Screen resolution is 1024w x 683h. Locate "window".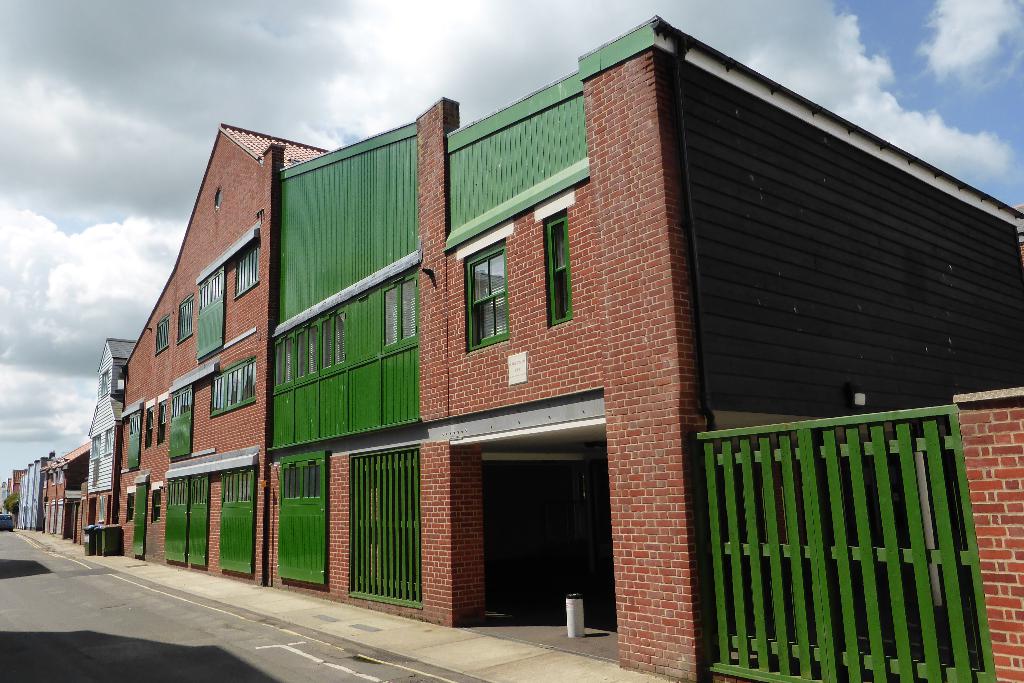
164, 483, 186, 508.
